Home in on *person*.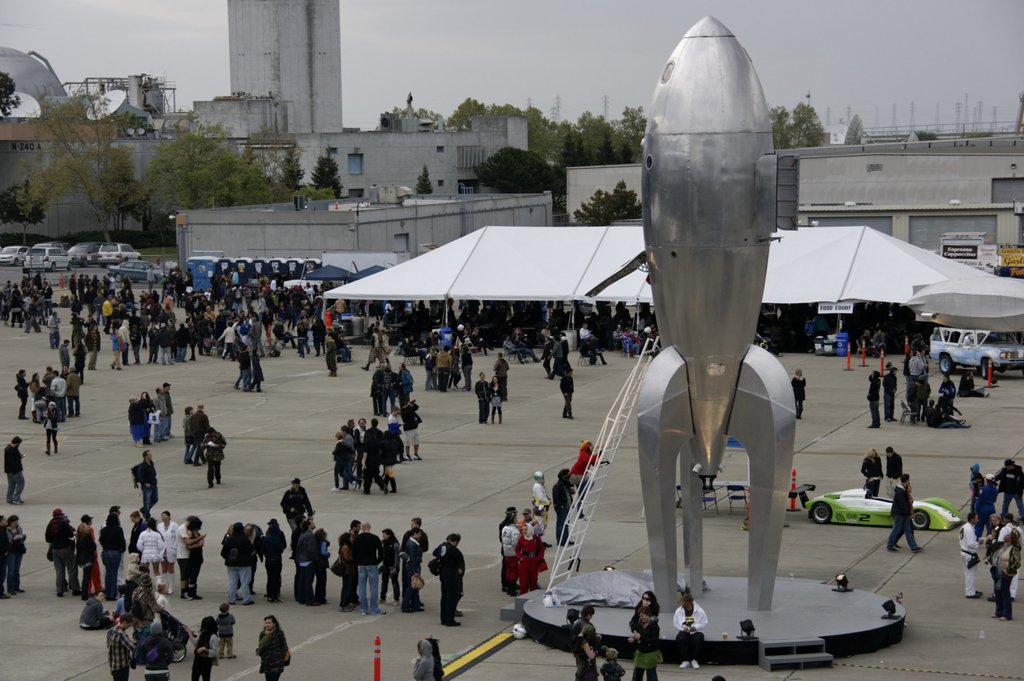
Homed in at <box>399,397,423,461</box>.
